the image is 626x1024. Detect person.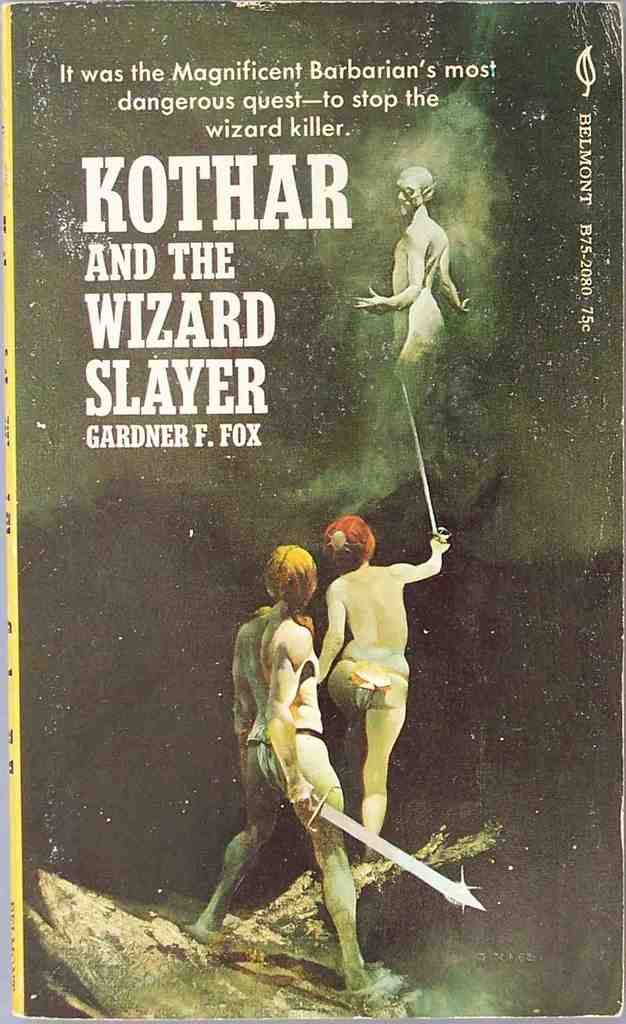
Detection: BBox(353, 166, 471, 369).
